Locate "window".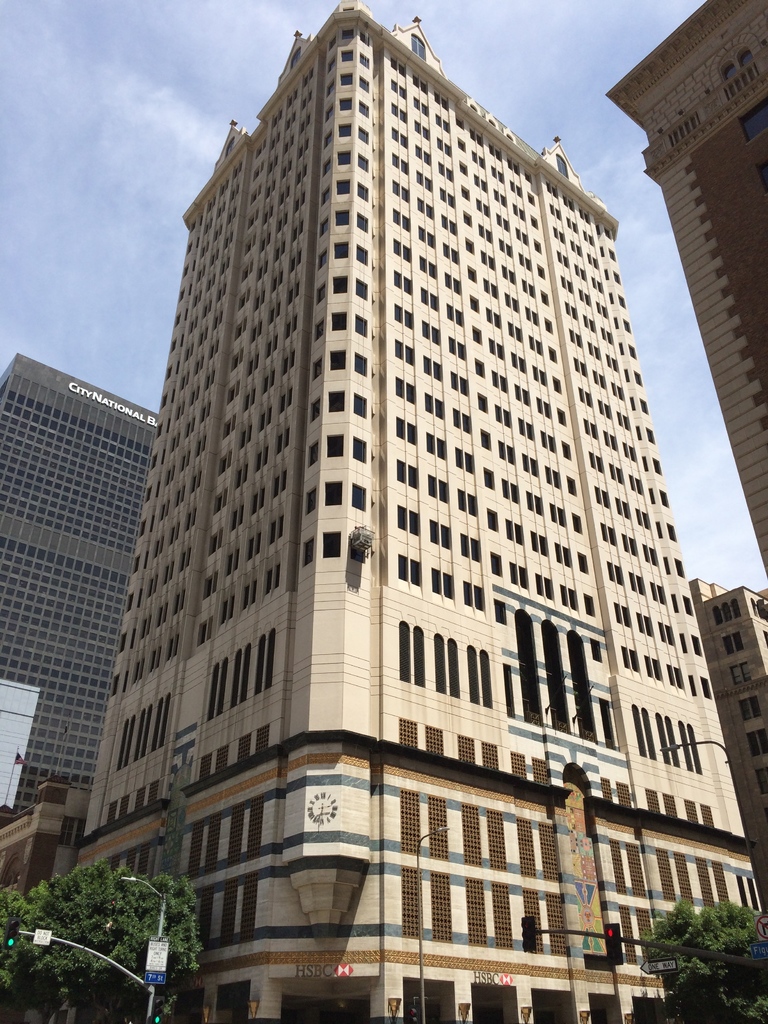
Bounding box: [left=752, top=763, right=767, bottom=790].
